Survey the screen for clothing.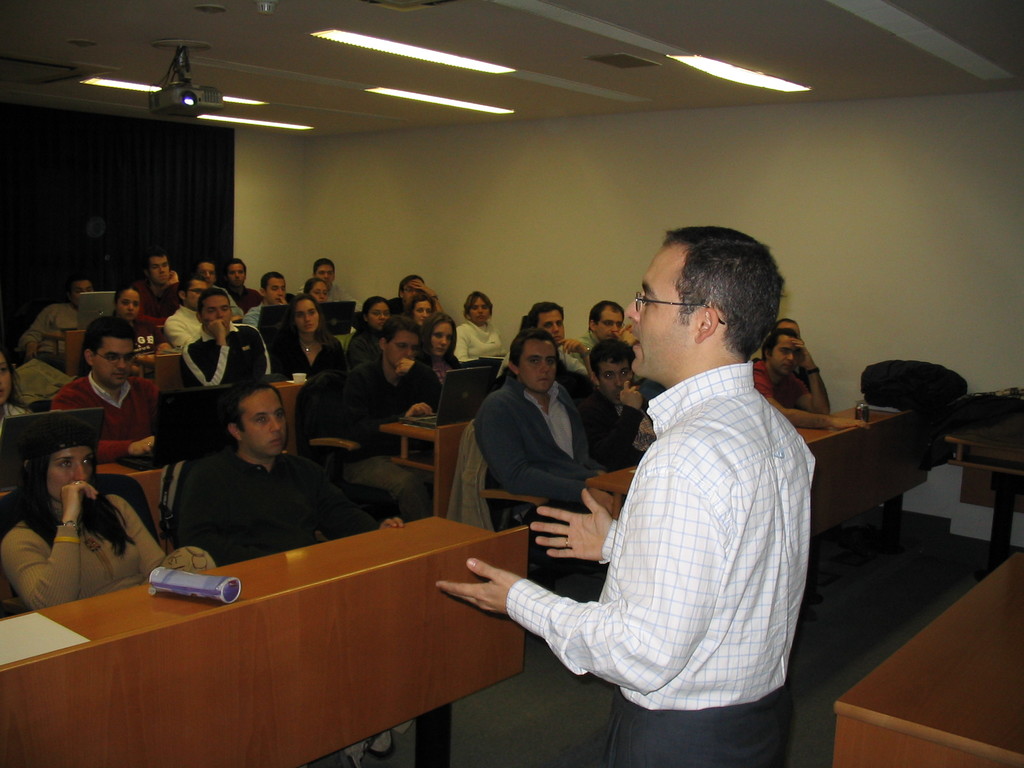
Survey found: bbox=[748, 355, 812, 400].
